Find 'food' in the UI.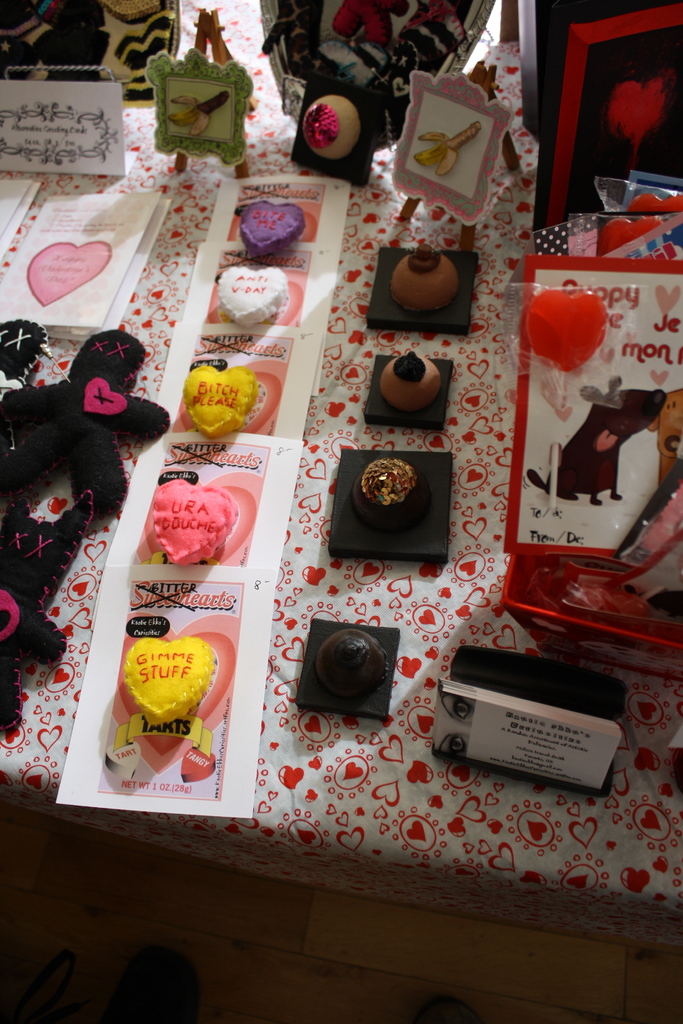
UI element at 523/285/607/371.
